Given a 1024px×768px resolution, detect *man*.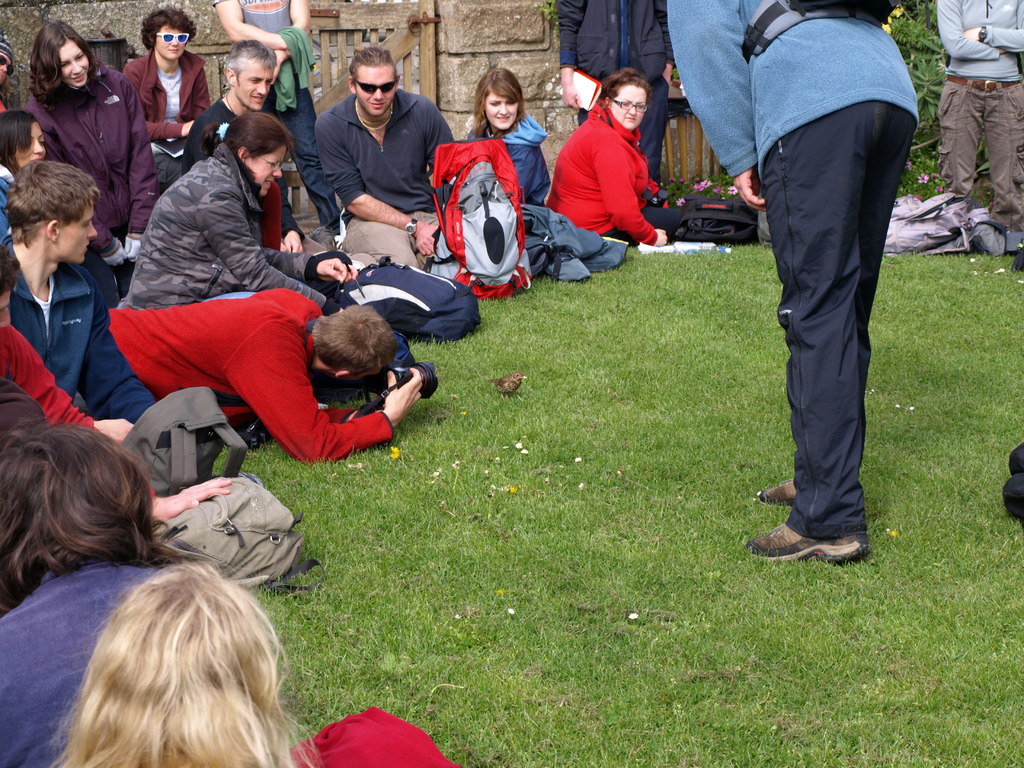
938:0:1023:234.
